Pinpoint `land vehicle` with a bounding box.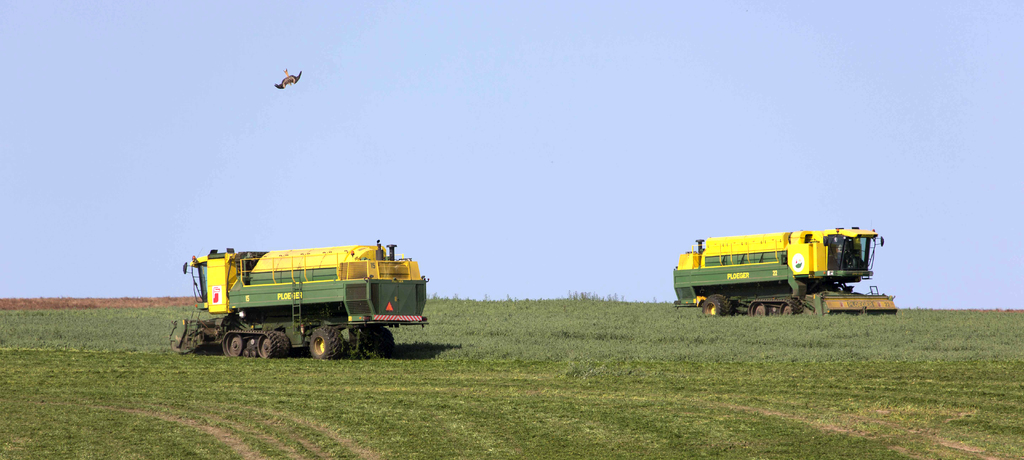
180, 229, 445, 358.
